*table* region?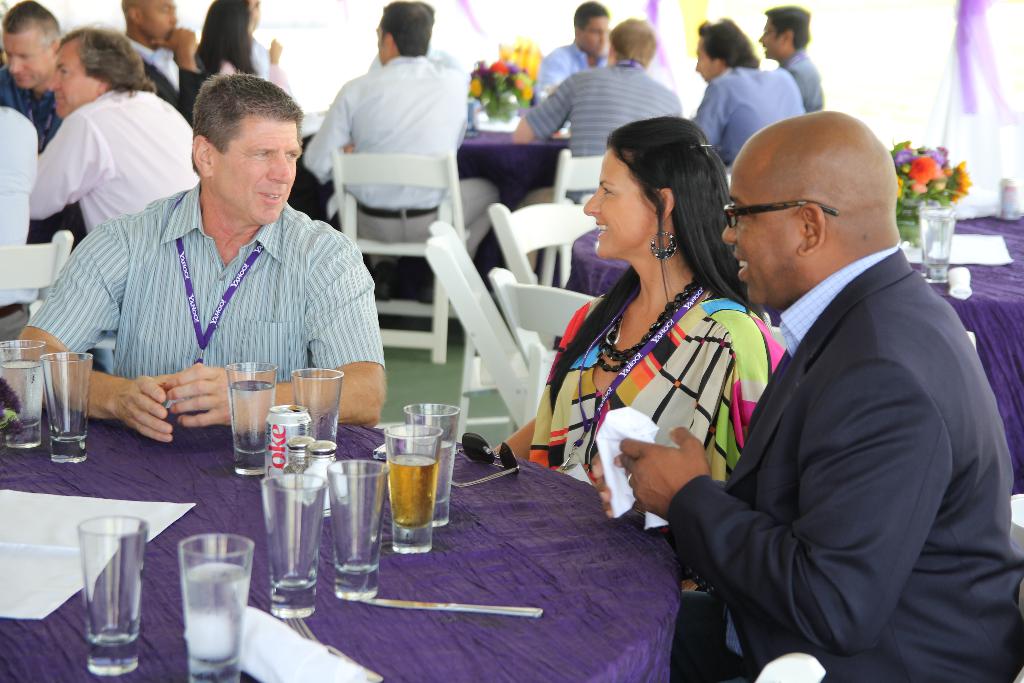
[left=563, top=215, right=1023, bottom=494]
